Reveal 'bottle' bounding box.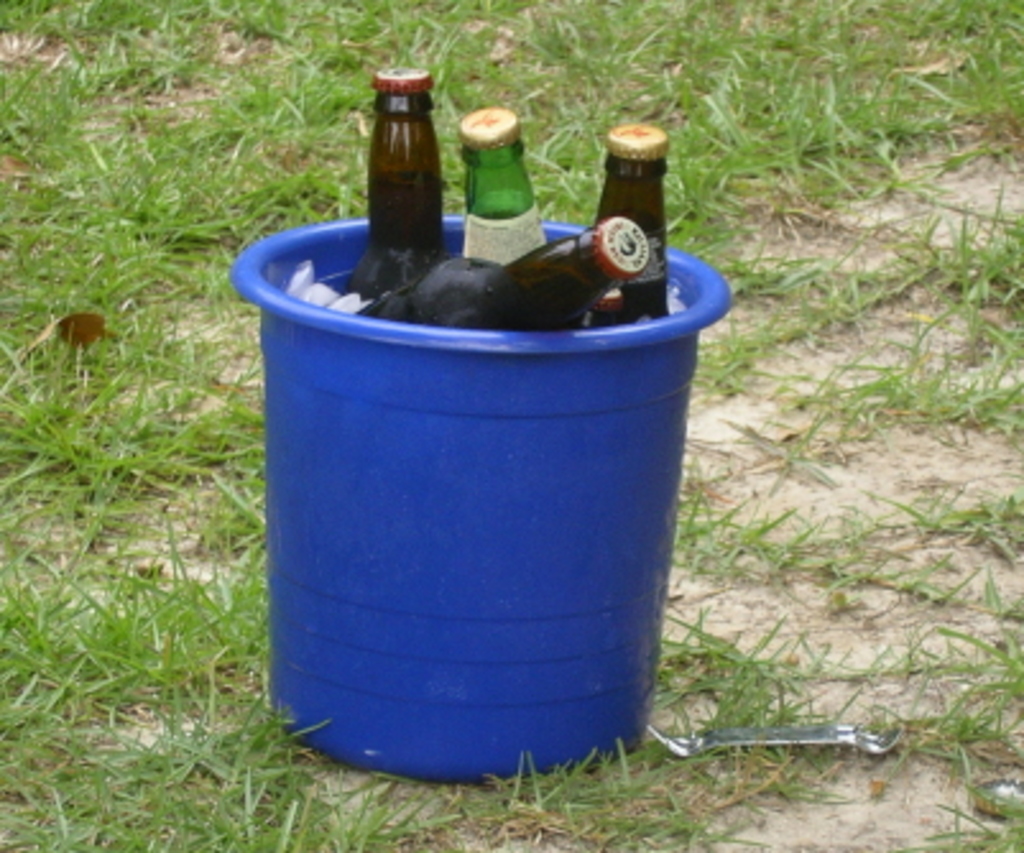
Revealed: select_region(319, 215, 649, 345).
